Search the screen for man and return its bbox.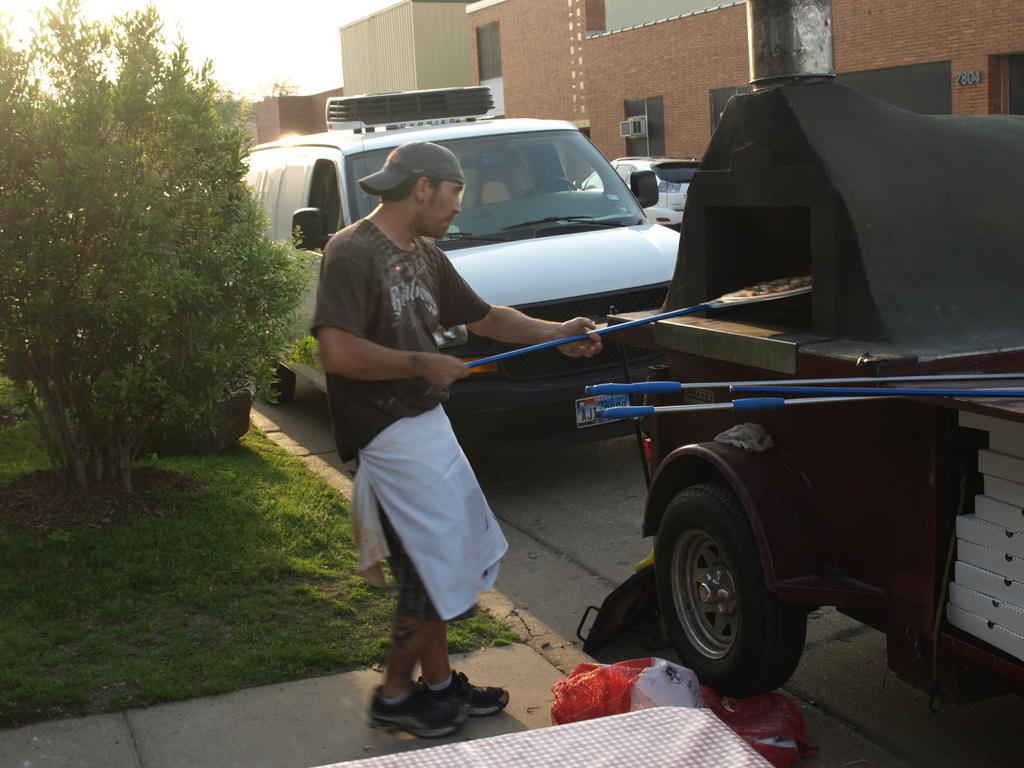
Found: locate(296, 107, 633, 732).
